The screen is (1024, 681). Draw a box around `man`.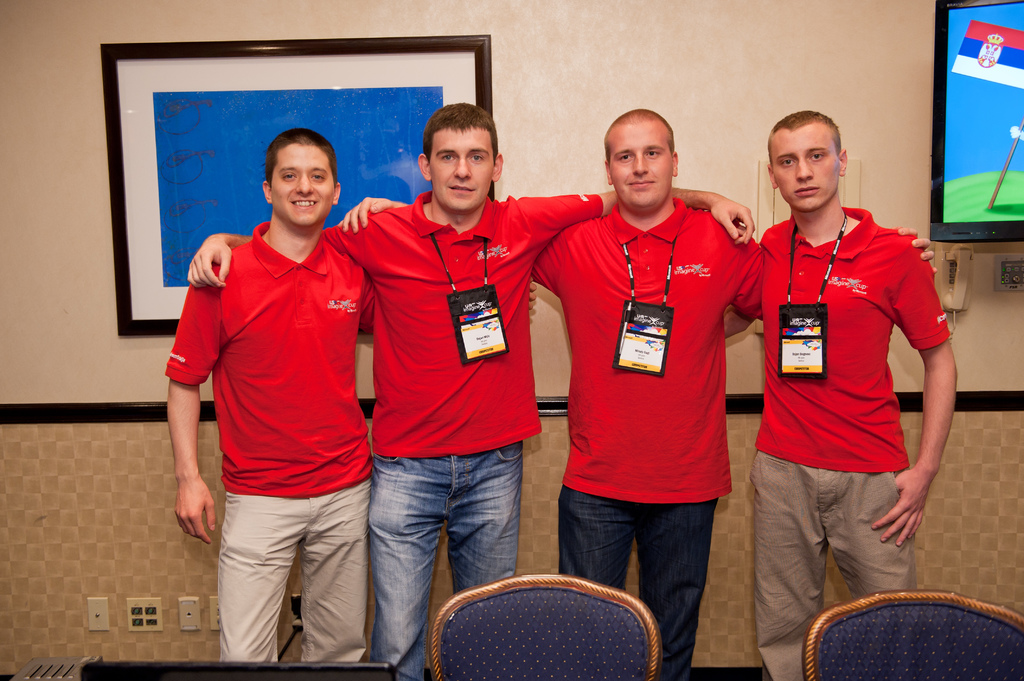
337 106 935 680.
